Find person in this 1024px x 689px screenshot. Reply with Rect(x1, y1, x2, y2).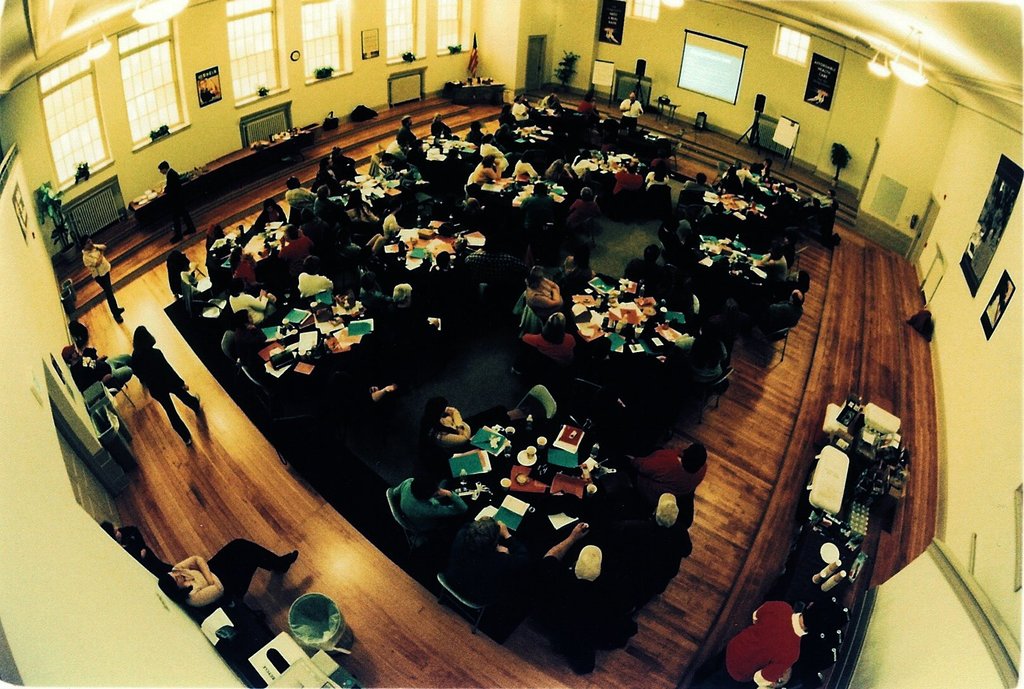
Rect(60, 338, 141, 398).
